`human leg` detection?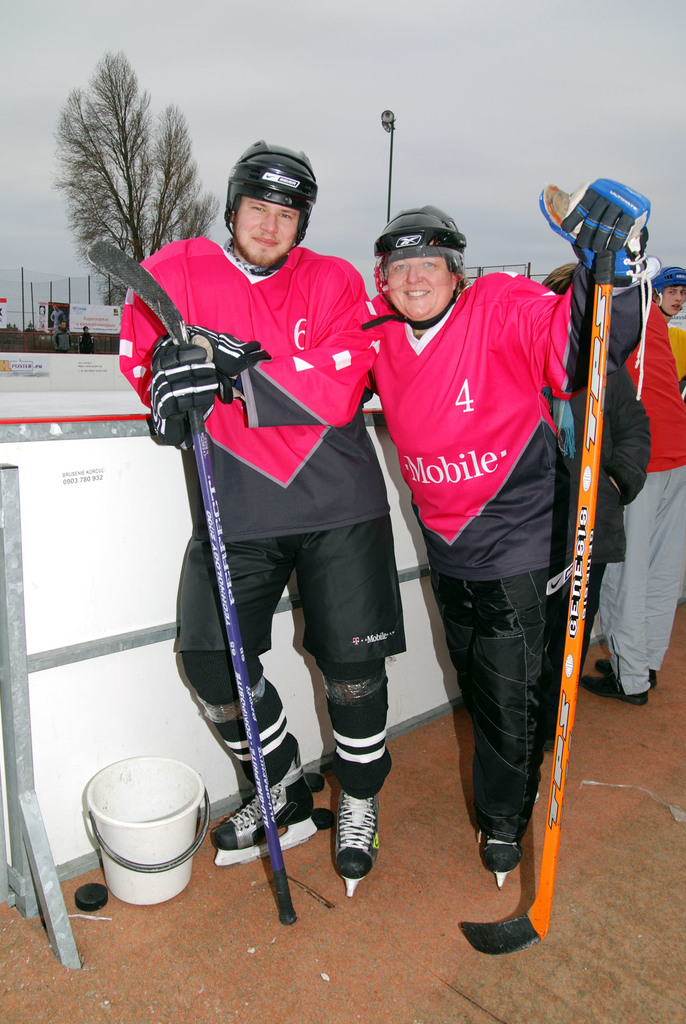
box(580, 468, 685, 713)
